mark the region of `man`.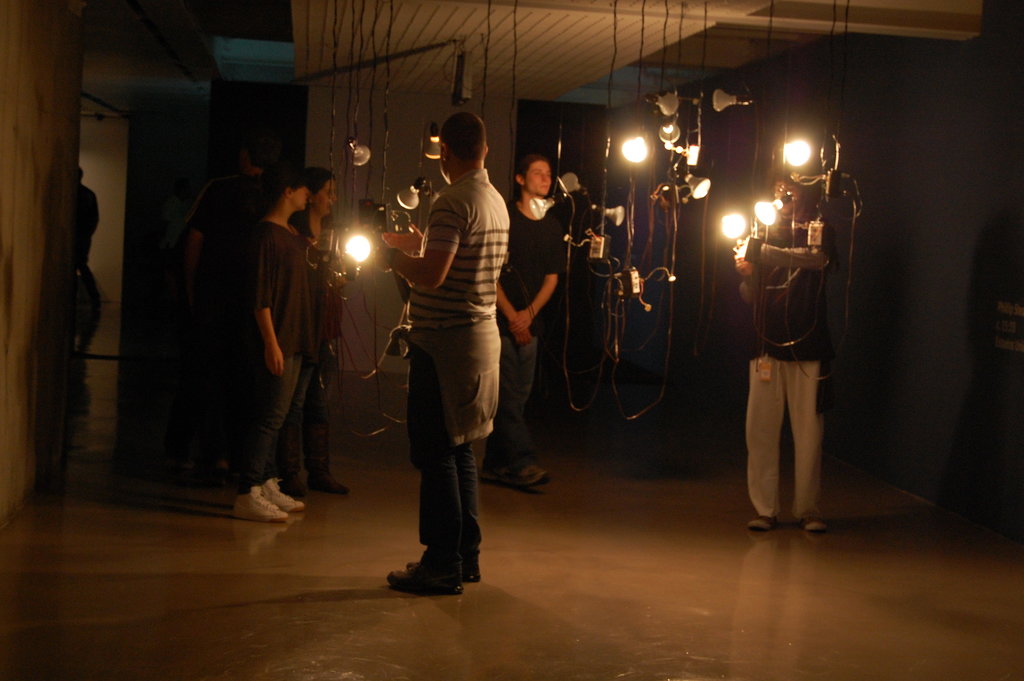
Region: bbox(495, 157, 589, 496).
